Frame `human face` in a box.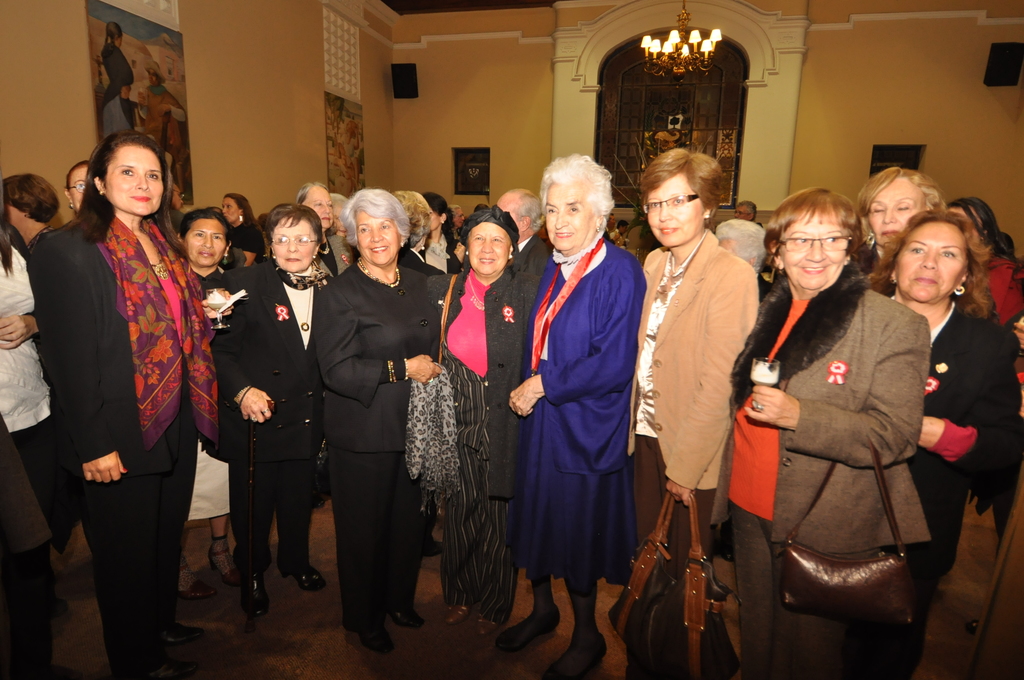
bbox(870, 176, 922, 250).
